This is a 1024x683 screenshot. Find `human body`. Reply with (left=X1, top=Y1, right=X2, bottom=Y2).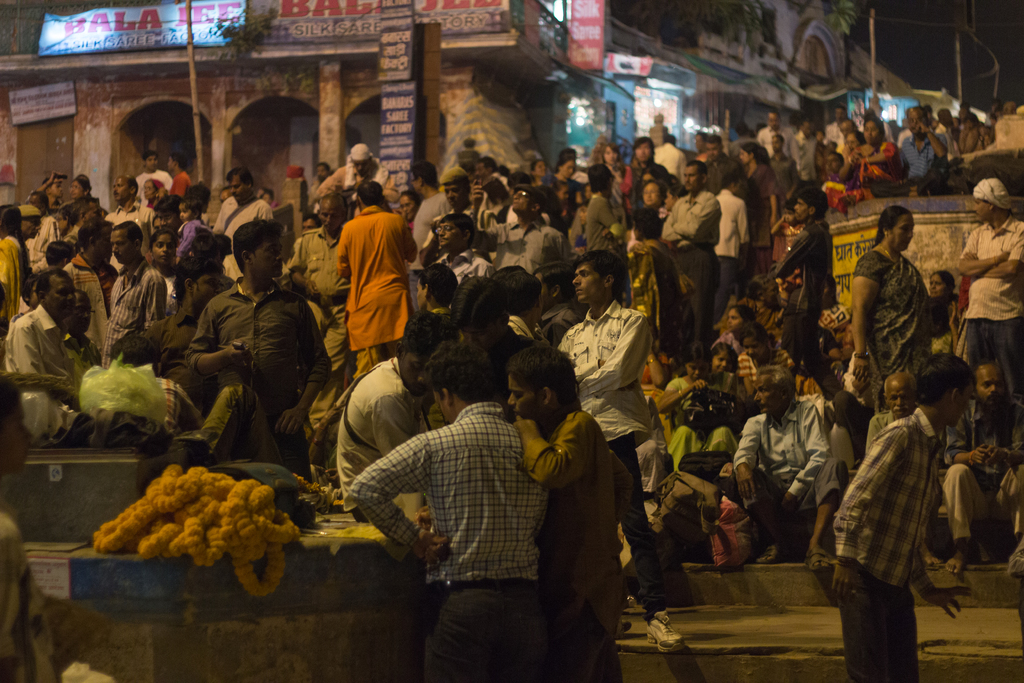
(left=399, top=189, right=426, bottom=223).
